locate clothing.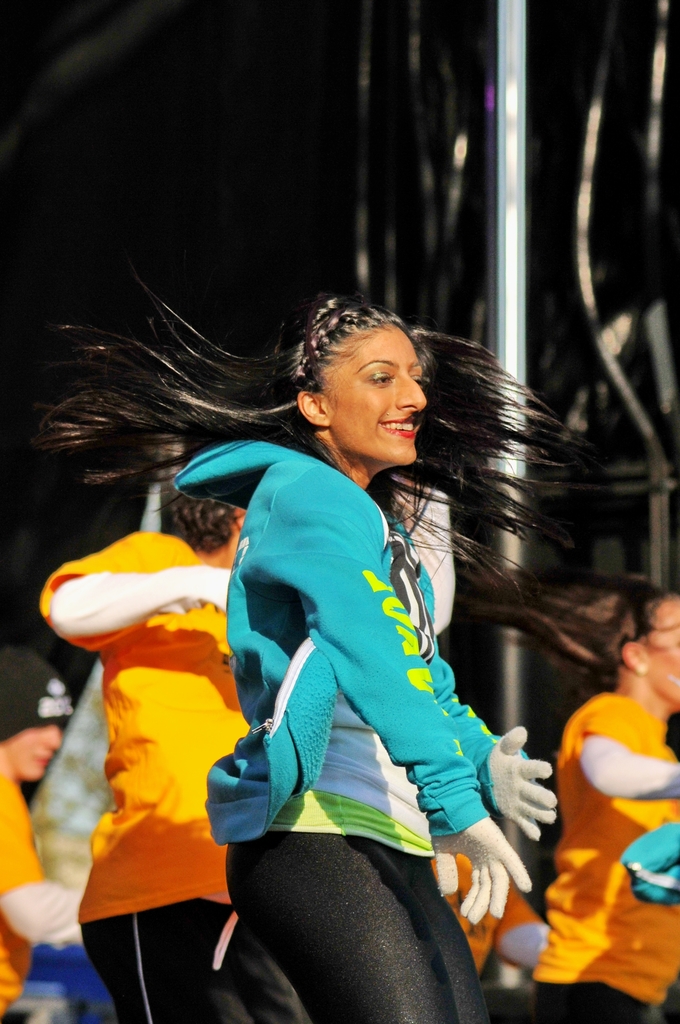
Bounding box: box=[531, 696, 679, 1023].
